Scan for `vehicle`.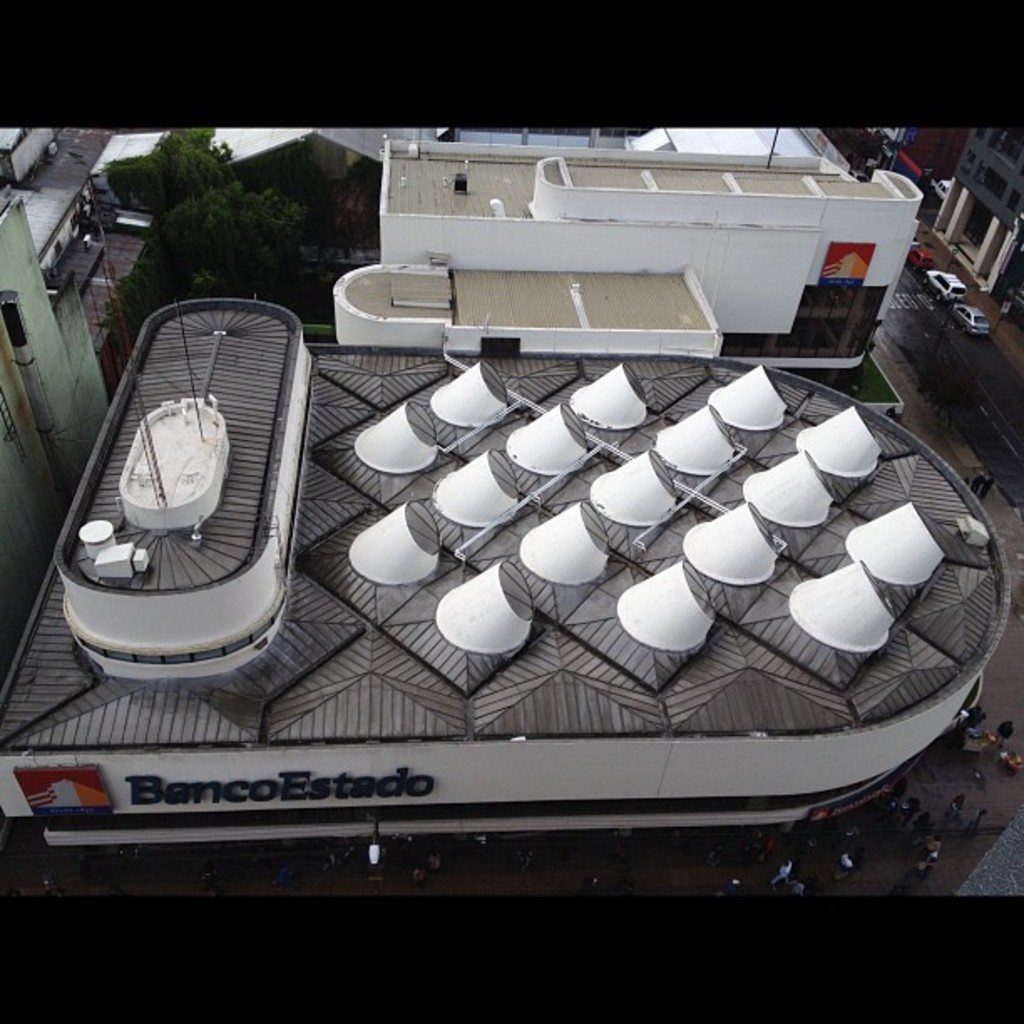
Scan result: Rect(925, 269, 962, 303).
